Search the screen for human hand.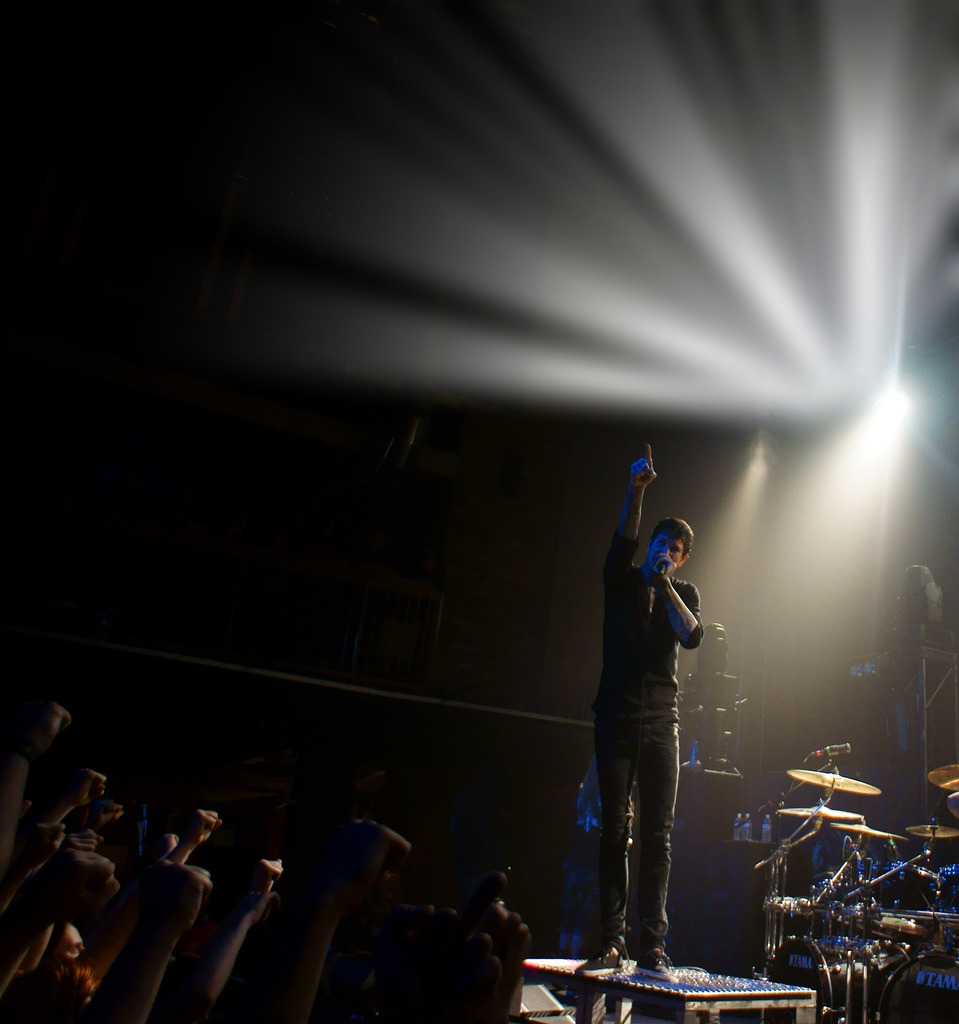
Found at <region>189, 811, 228, 846</region>.
